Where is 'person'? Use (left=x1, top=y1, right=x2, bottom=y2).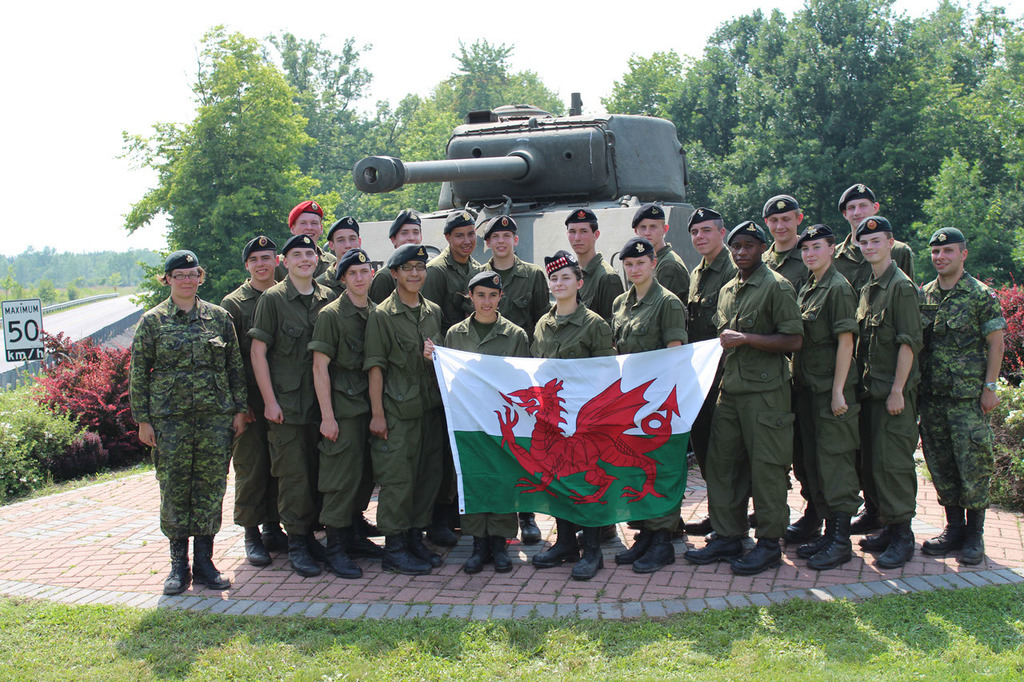
(left=790, top=226, right=858, bottom=569).
